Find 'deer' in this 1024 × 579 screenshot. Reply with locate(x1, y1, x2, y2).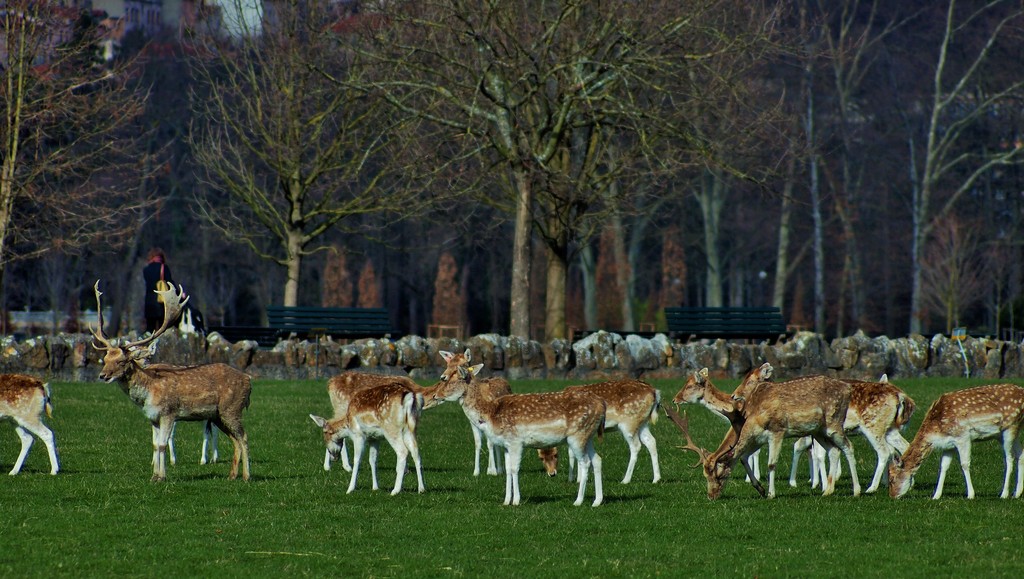
locate(534, 379, 662, 485).
